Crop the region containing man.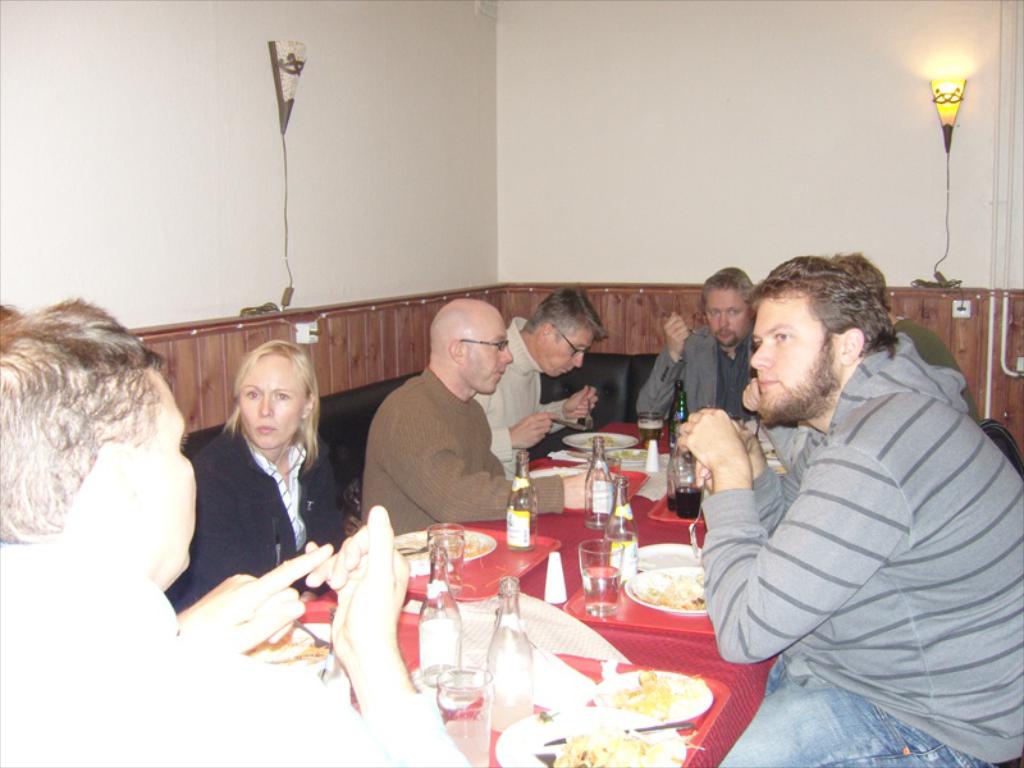
Crop region: select_region(0, 288, 472, 767).
